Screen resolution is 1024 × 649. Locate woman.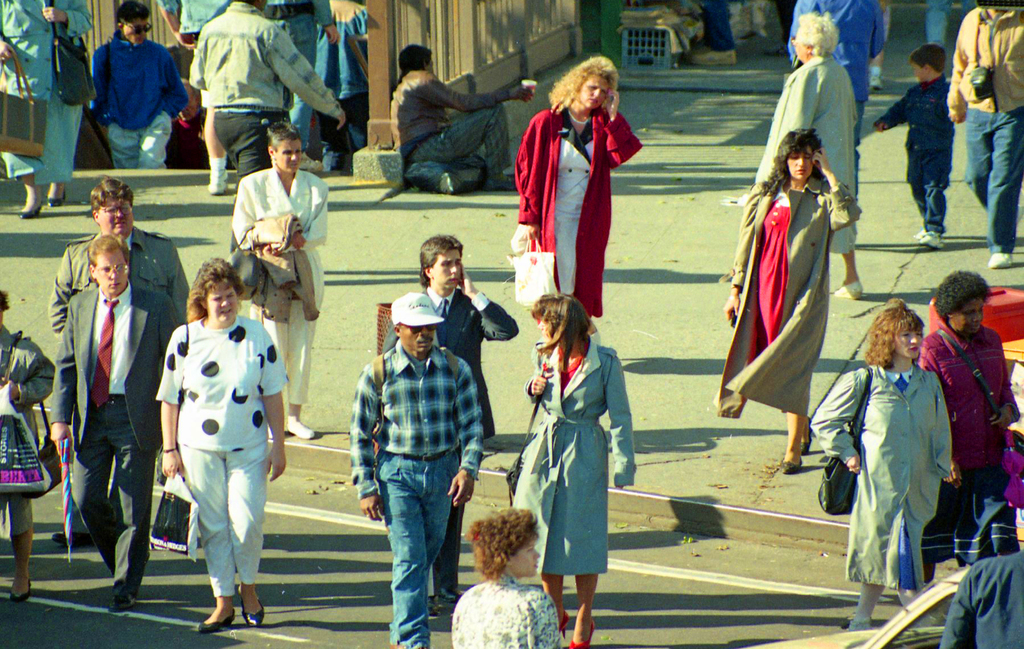
[left=510, top=296, right=635, bottom=648].
